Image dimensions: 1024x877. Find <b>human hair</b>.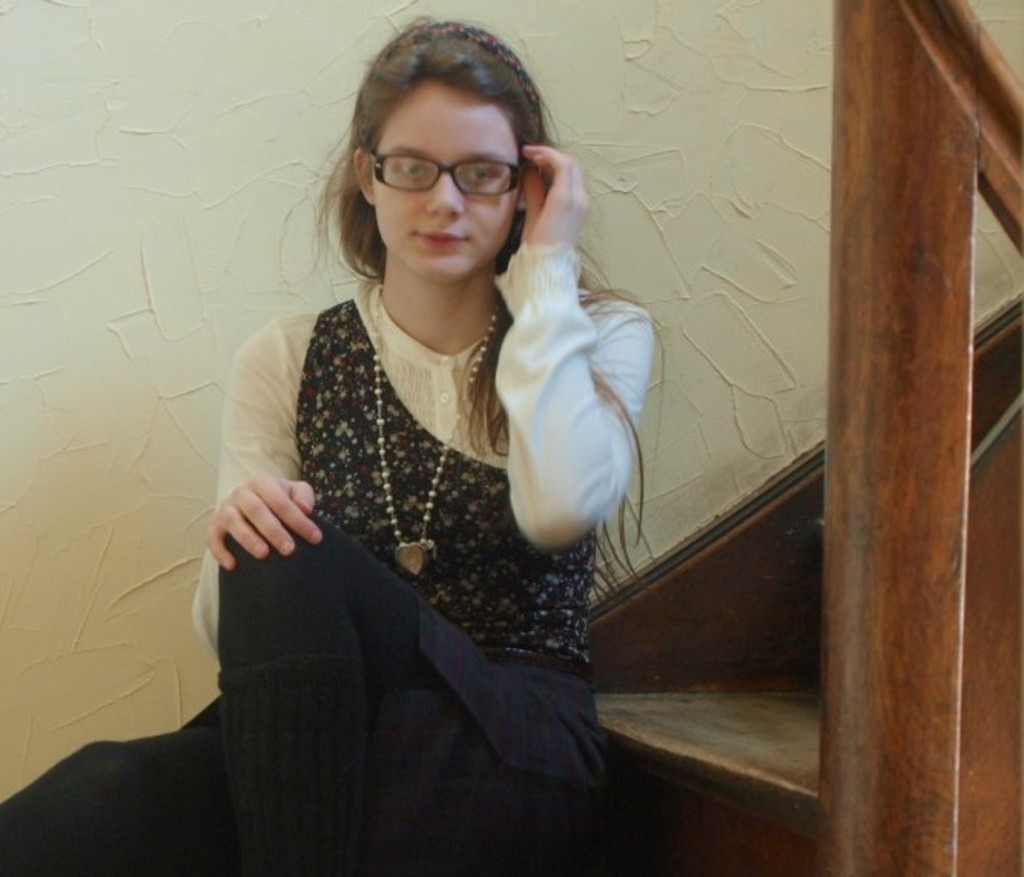
locate(304, 12, 666, 627).
